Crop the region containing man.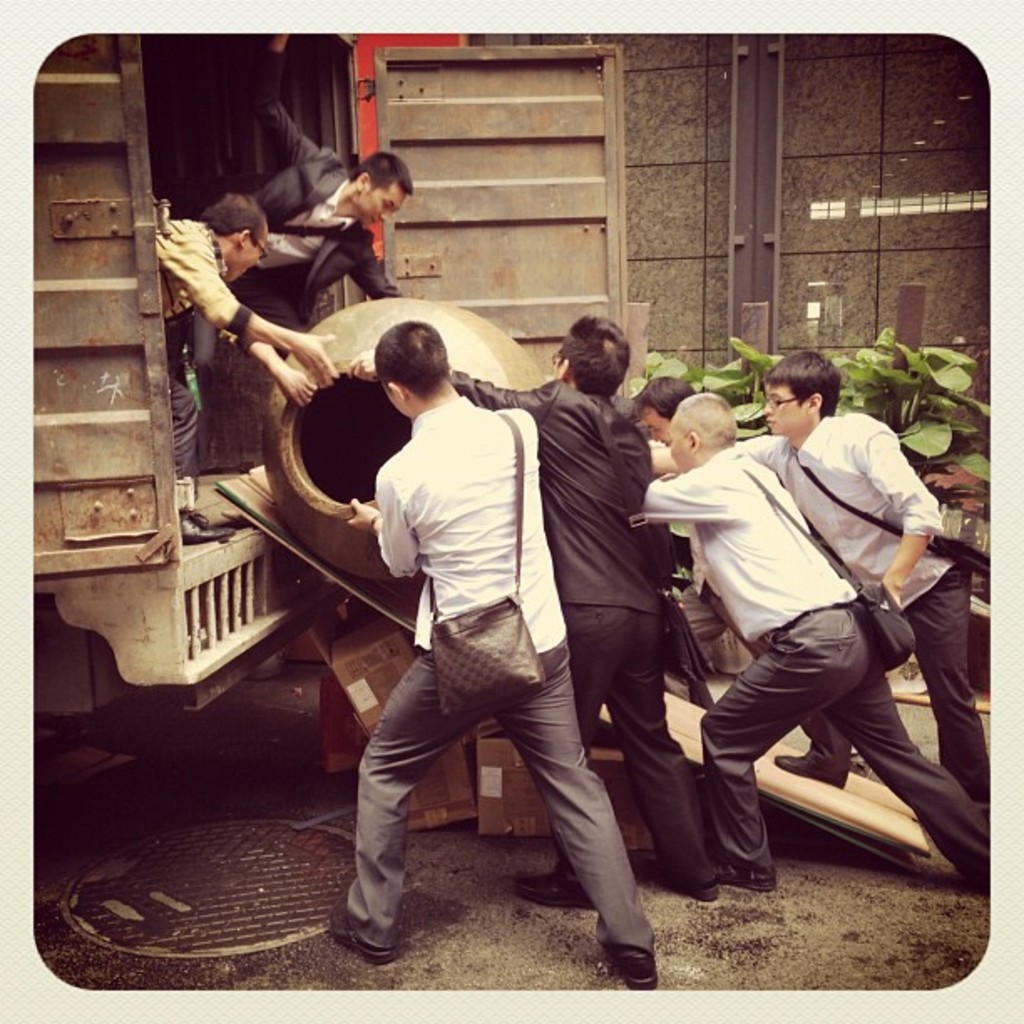
Crop region: x1=246, y1=142, x2=420, y2=305.
